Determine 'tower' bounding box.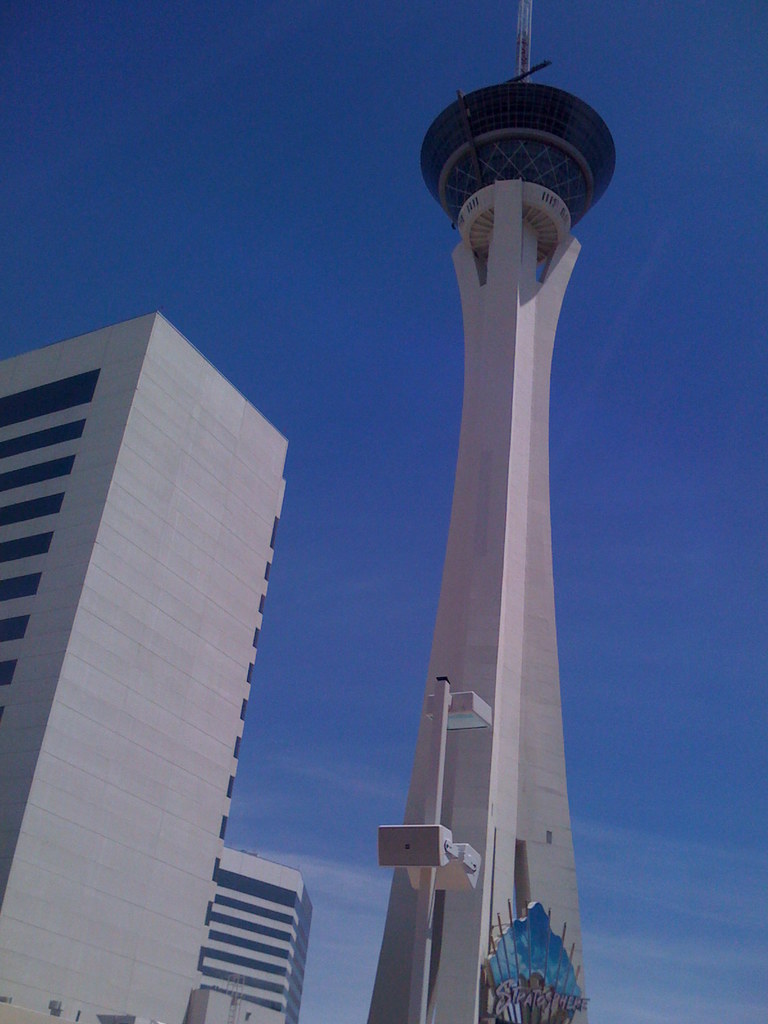
Determined: bbox(175, 844, 301, 1023).
